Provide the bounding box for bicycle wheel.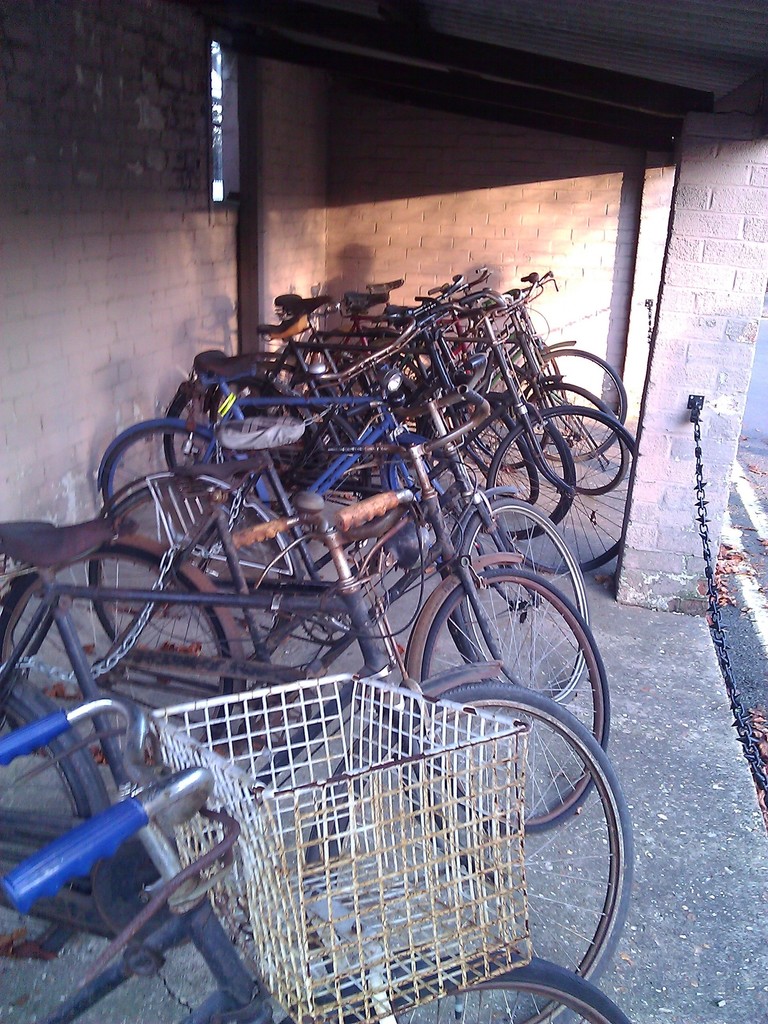
Rect(166, 378, 317, 489).
